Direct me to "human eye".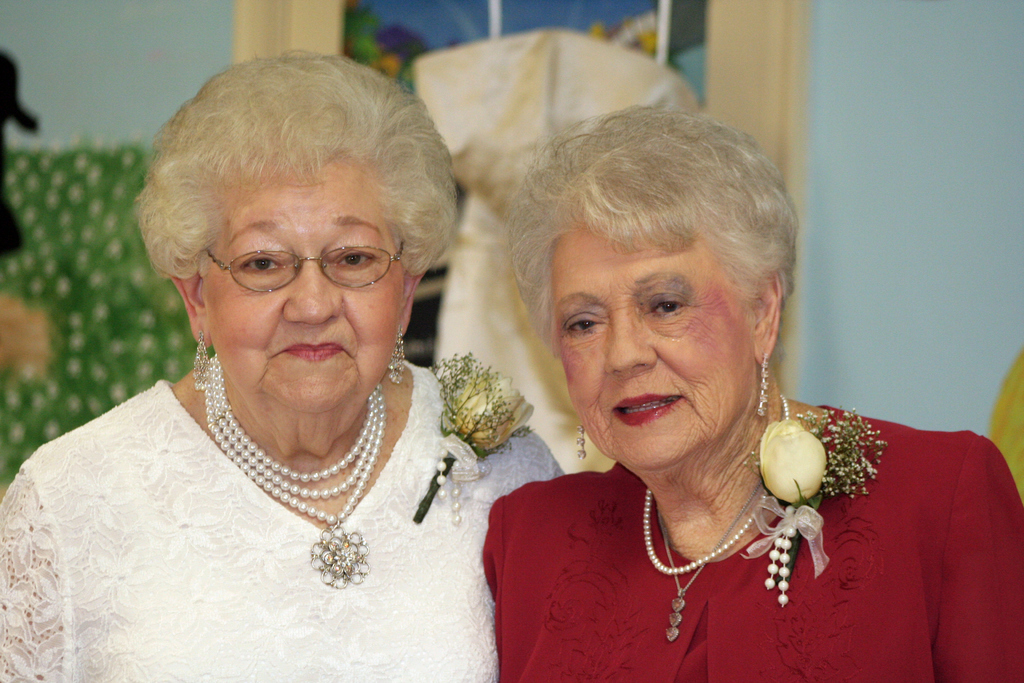
Direction: <region>561, 311, 611, 342</region>.
